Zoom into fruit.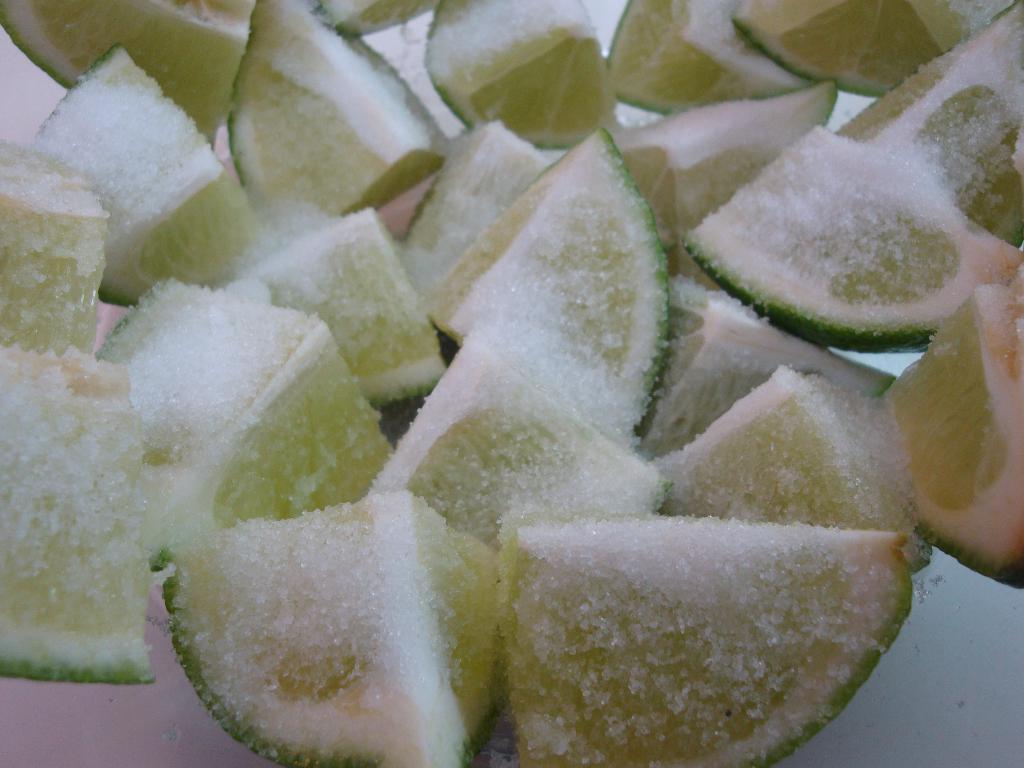
Zoom target: [left=0, top=134, right=111, bottom=356].
